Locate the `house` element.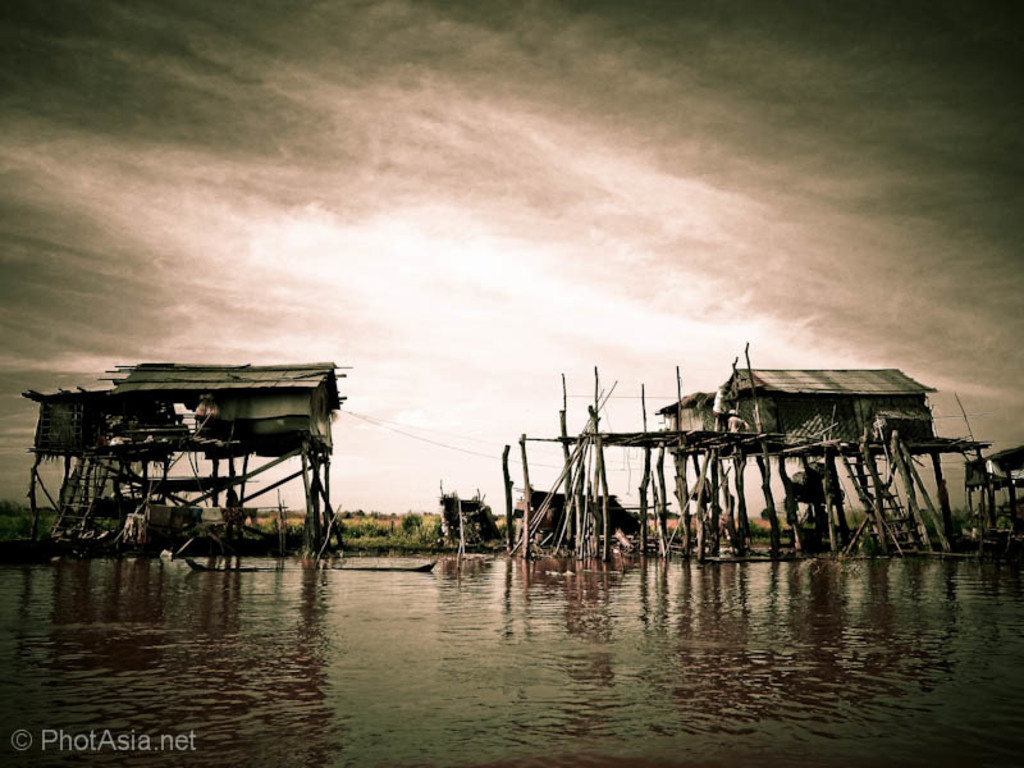
Element bbox: [662, 390, 713, 429].
